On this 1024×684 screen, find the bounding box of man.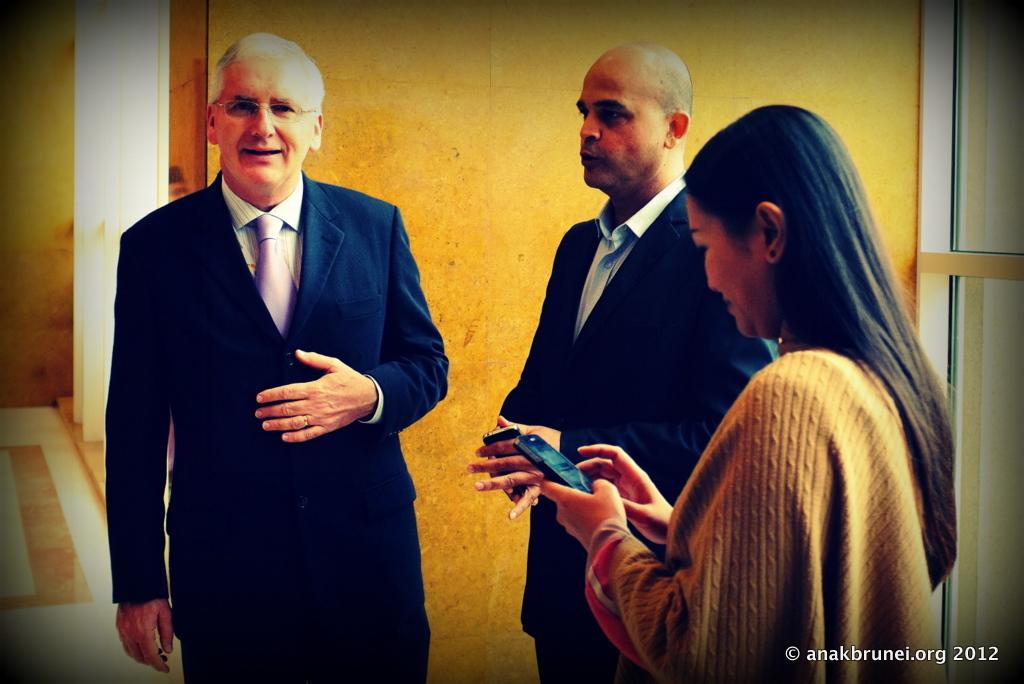
Bounding box: box(469, 40, 783, 683).
